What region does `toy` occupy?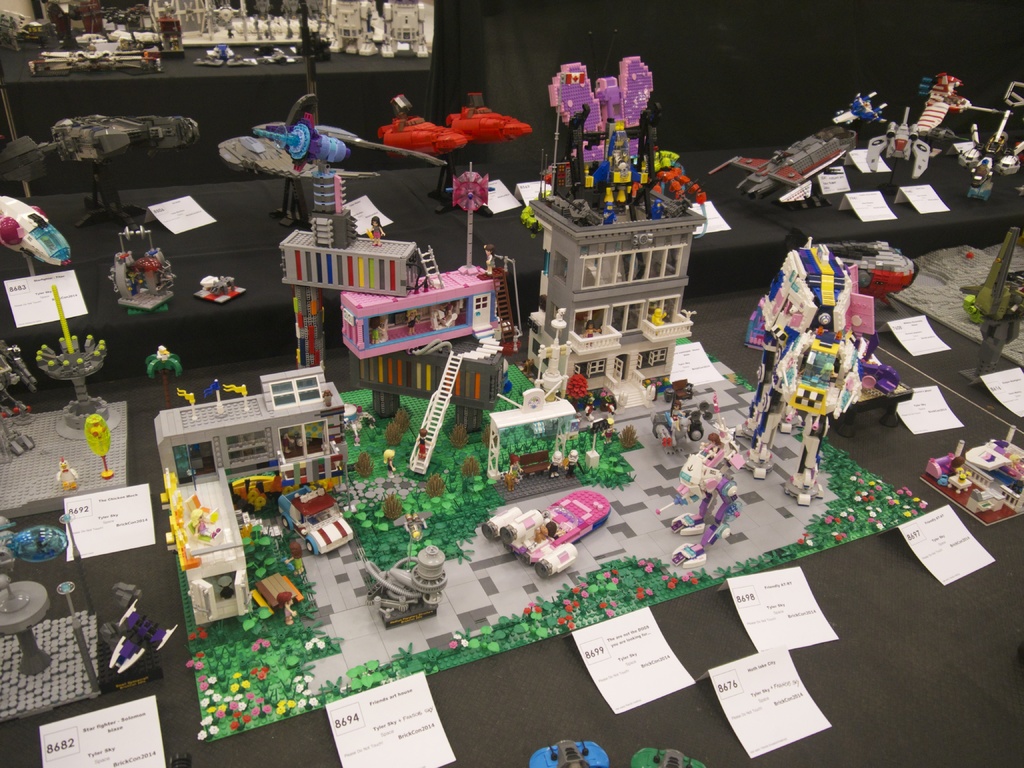
box(195, 274, 243, 303).
